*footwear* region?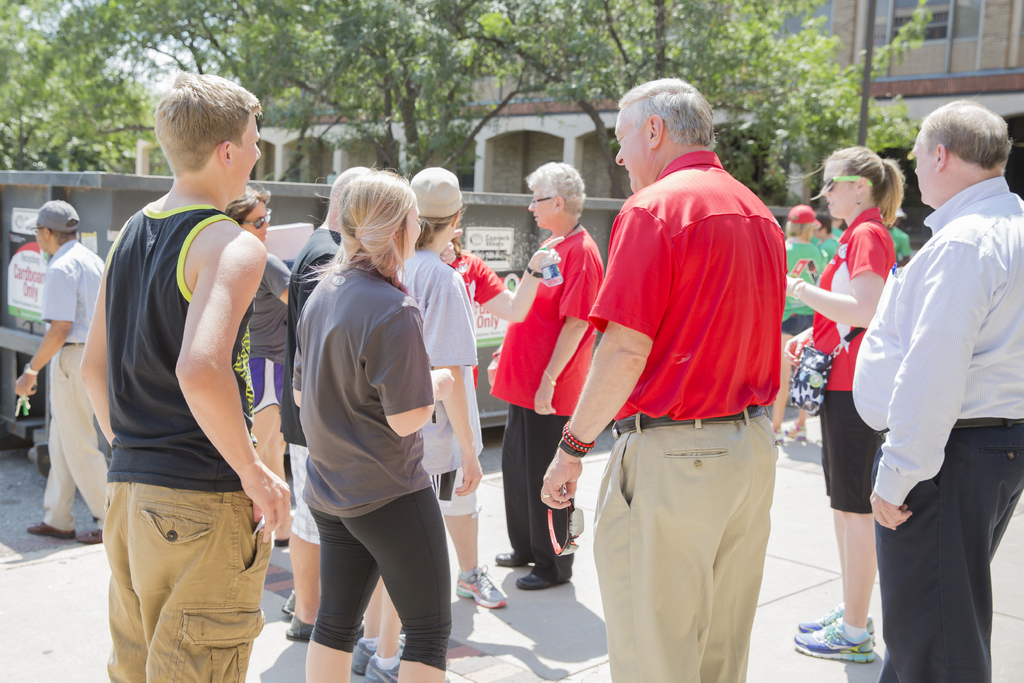
493:552:528:568
